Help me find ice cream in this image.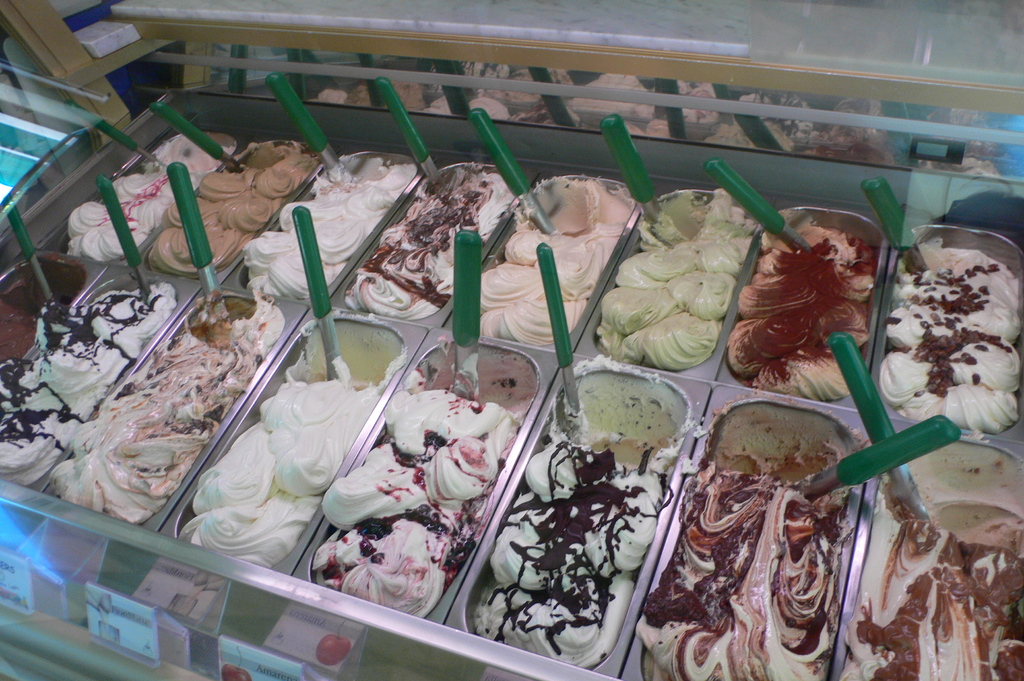
Found it: {"left": 175, "top": 312, "right": 414, "bottom": 562}.
